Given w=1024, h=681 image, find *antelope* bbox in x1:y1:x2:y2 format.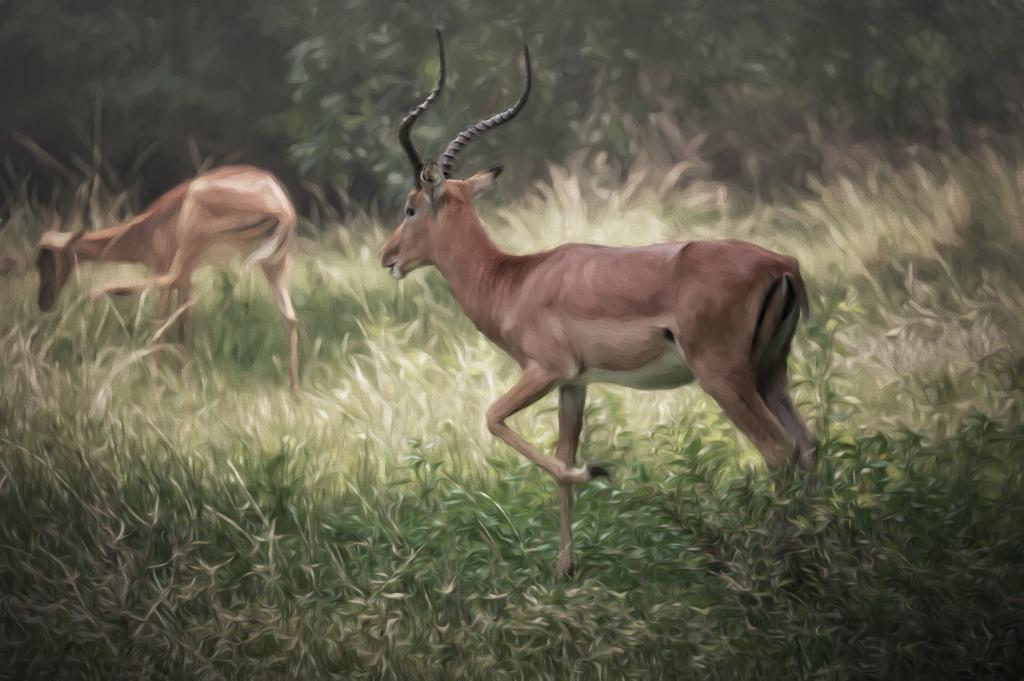
381:22:823:579.
